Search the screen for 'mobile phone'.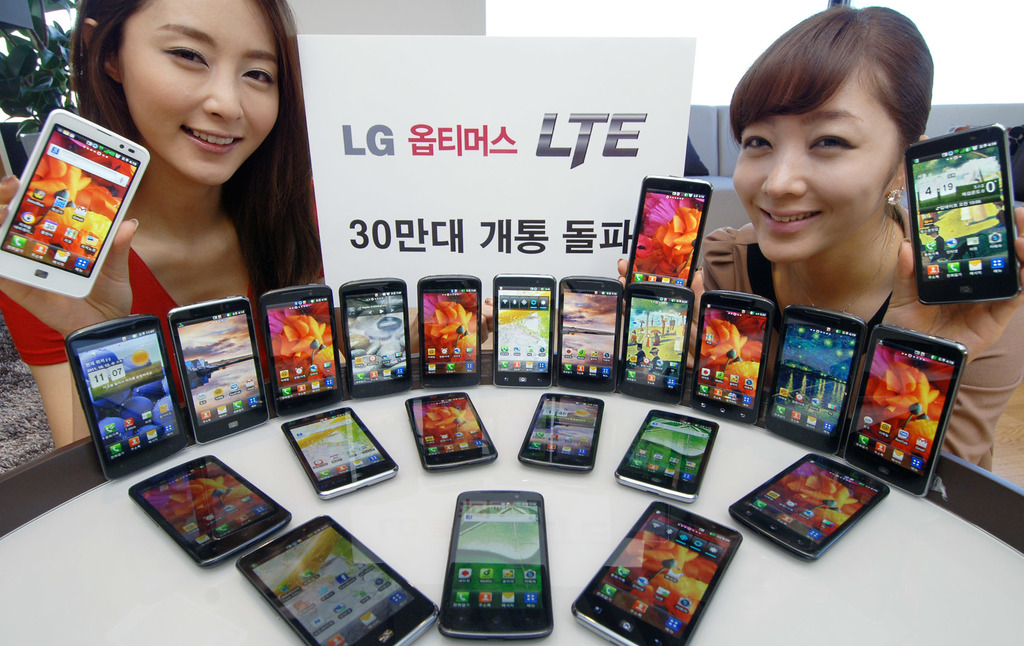
Found at 616:409:720:505.
